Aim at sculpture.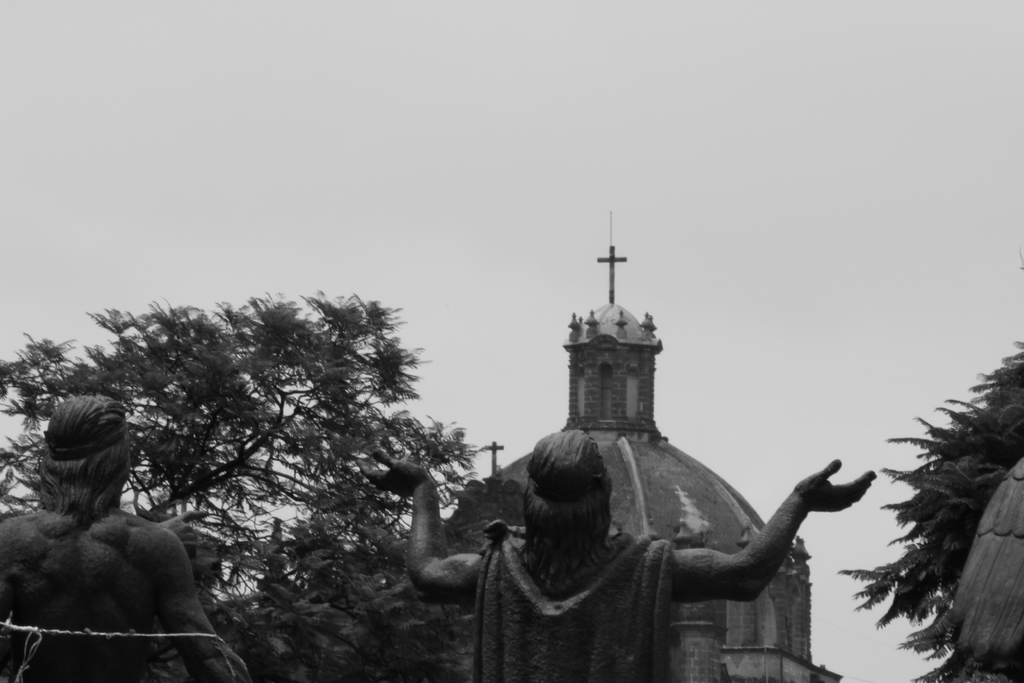
Aimed at 0,394,254,682.
